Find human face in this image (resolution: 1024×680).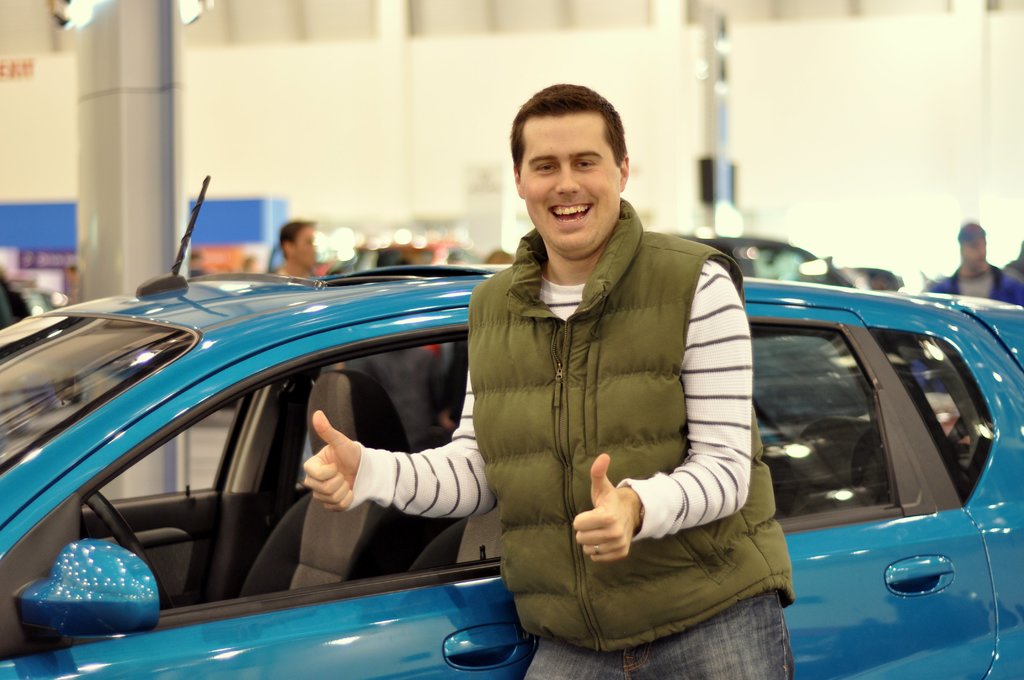
292 225 316 267.
